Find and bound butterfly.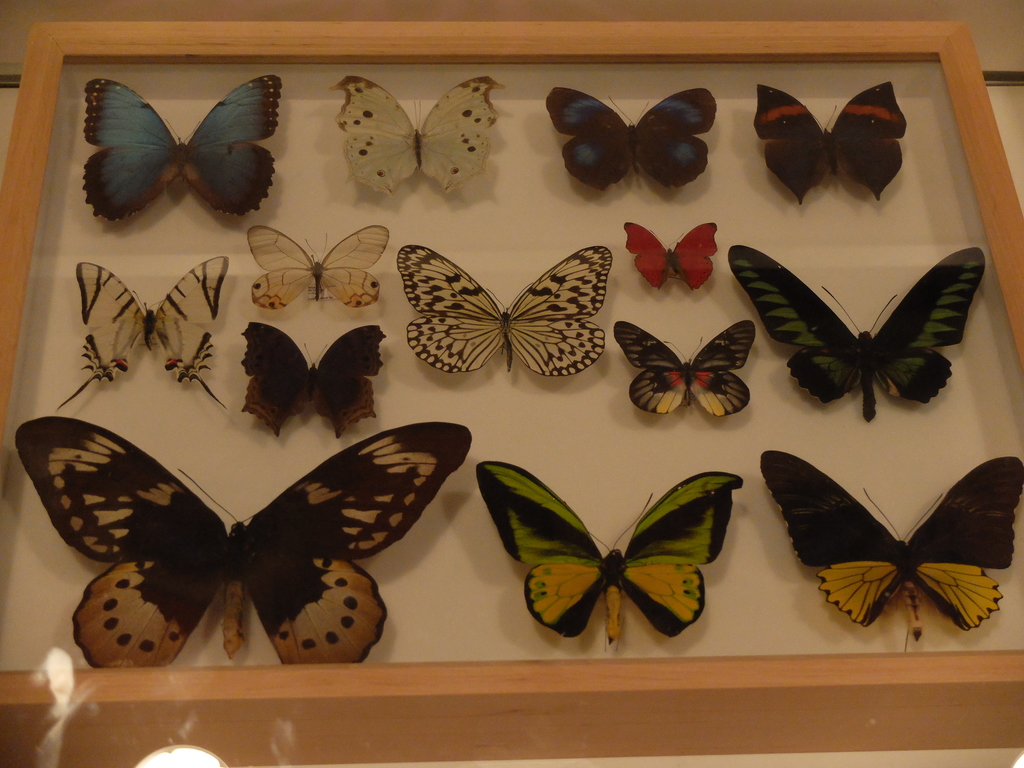
Bound: bbox(756, 73, 913, 213).
